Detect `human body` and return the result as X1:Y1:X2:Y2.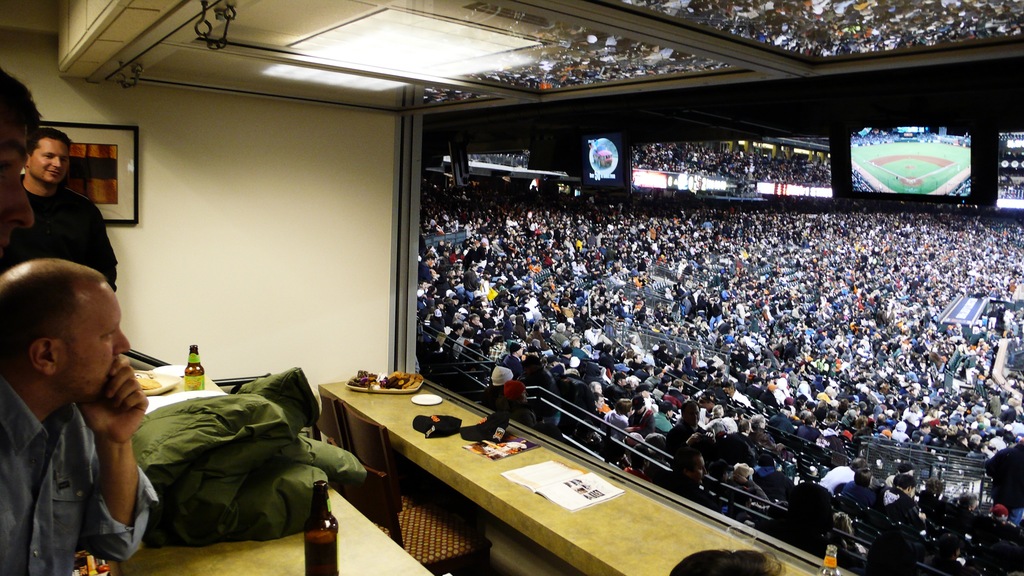
810:232:838:237.
